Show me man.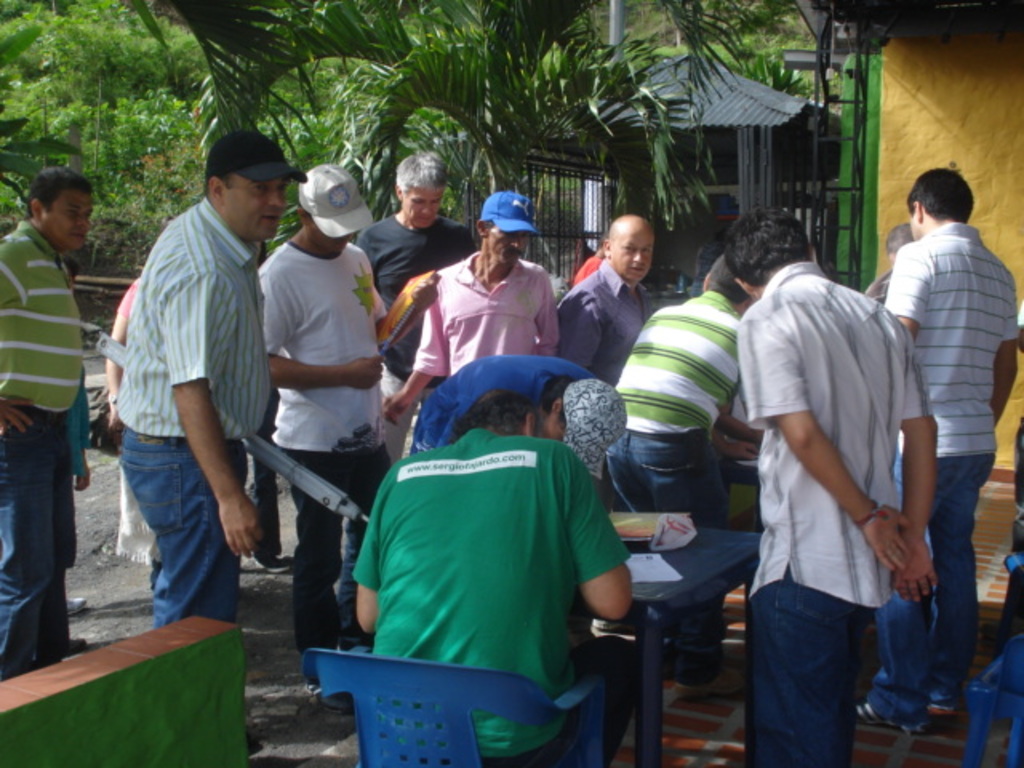
man is here: <bbox>0, 166, 93, 683</bbox>.
